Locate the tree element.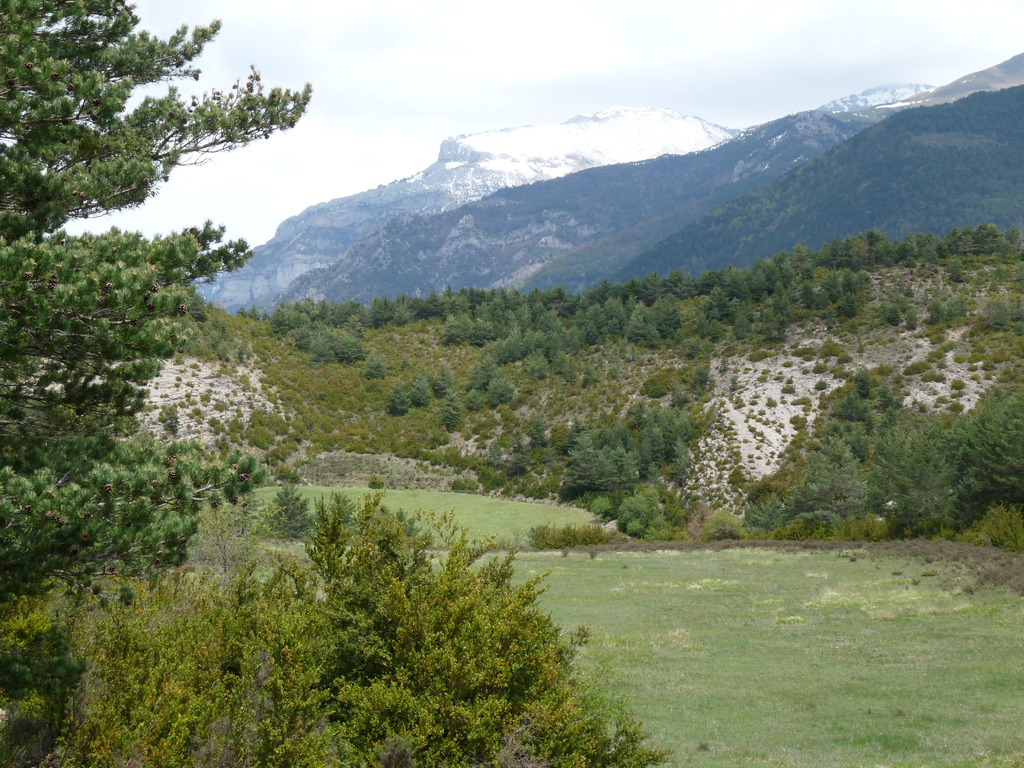
Element bbox: region(248, 301, 259, 323).
